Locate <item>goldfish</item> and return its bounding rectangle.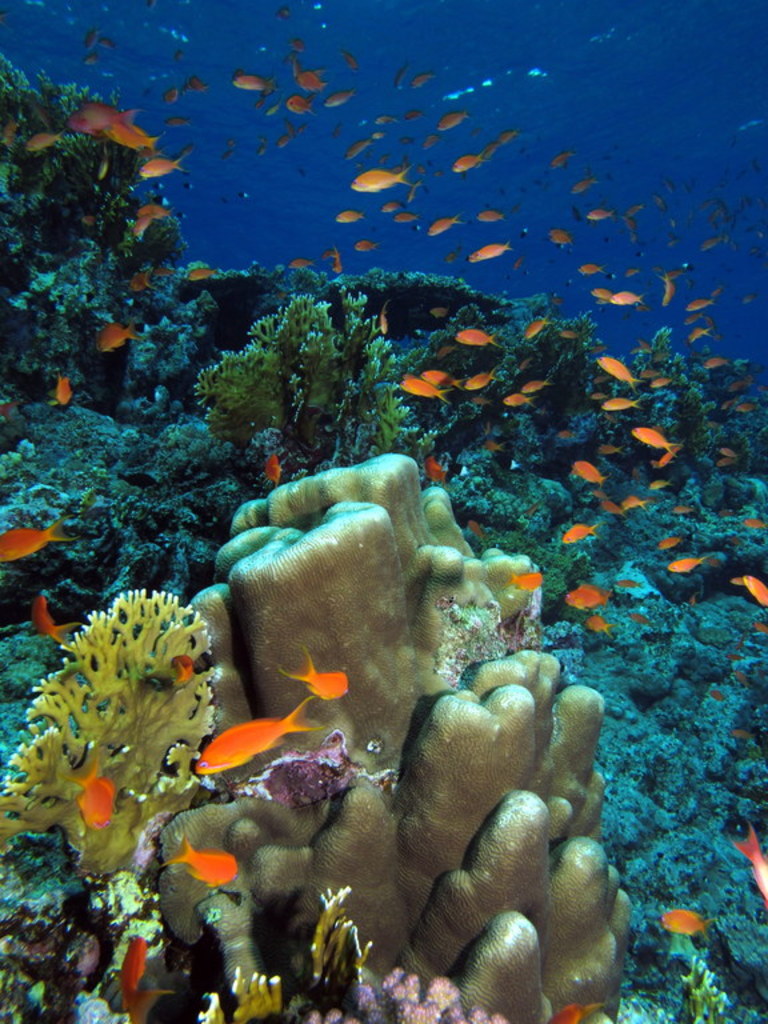
<region>137, 204, 171, 215</region>.
